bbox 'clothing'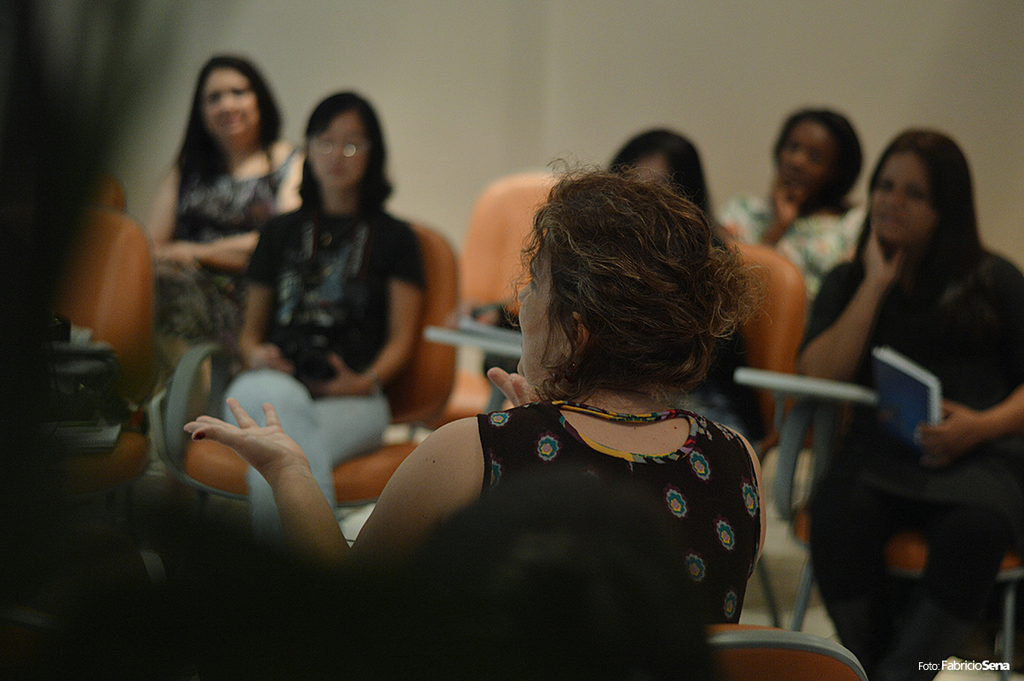
221/210/425/553
